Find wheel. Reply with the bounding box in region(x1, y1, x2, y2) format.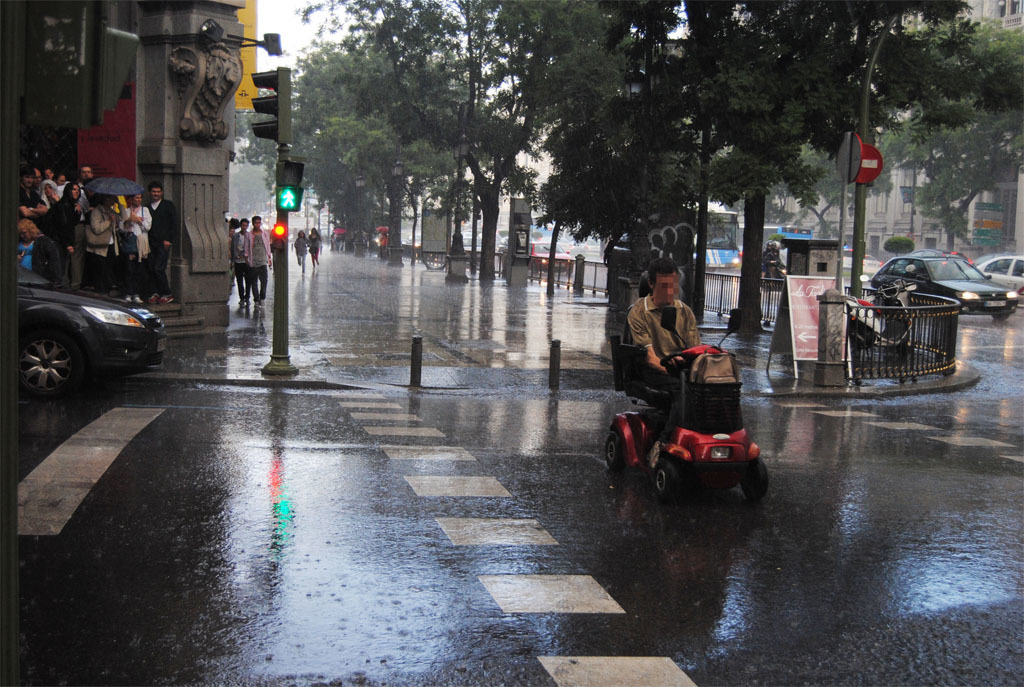
region(740, 460, 770, 497).
